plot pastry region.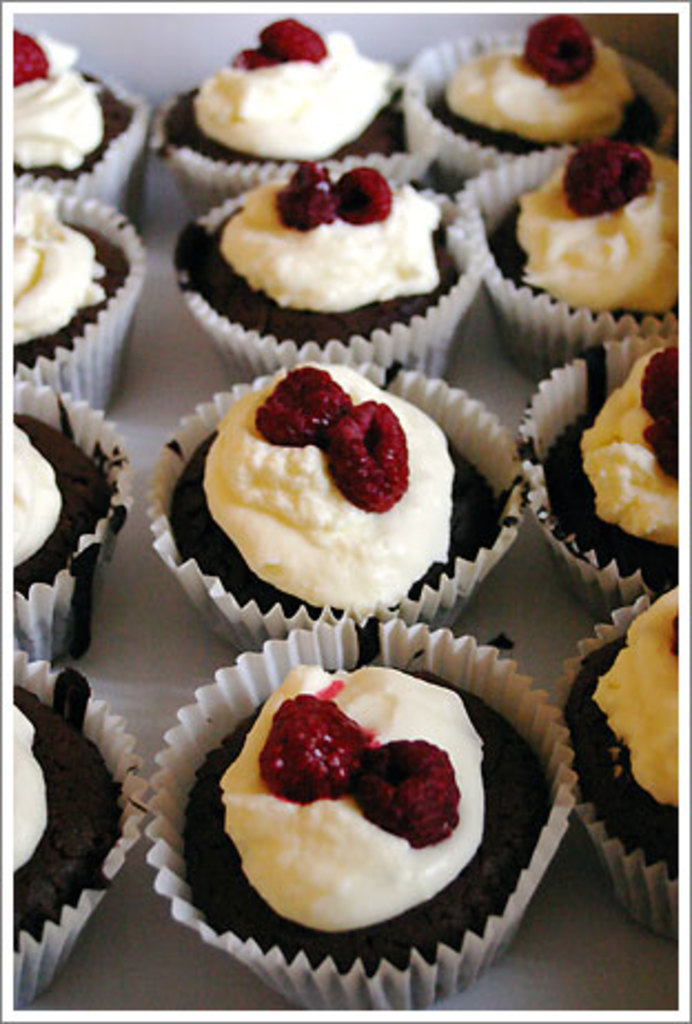
Plotted at [166,663,543,997].
